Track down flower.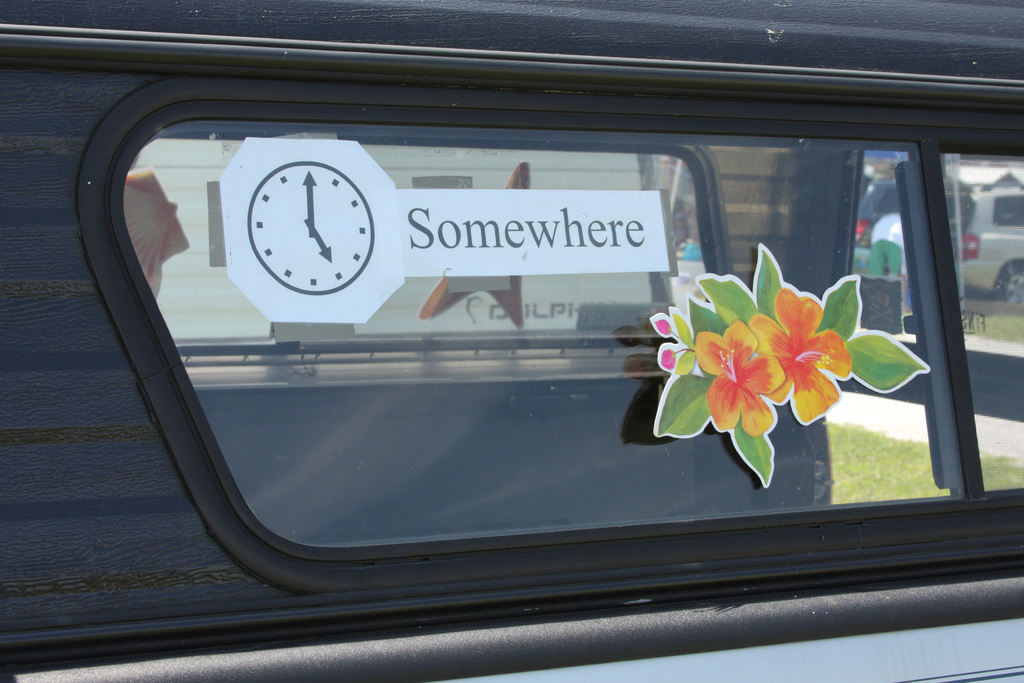
Tracked to bbox=(756, 278, 838, 423).
